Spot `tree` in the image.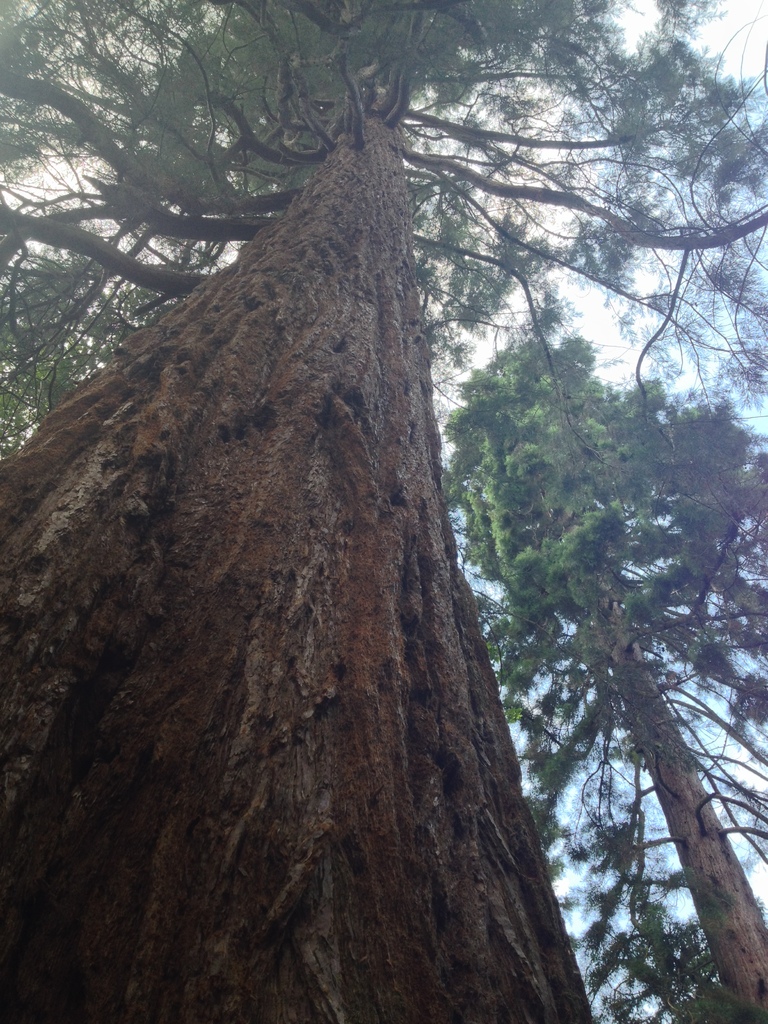
`tree` found at rect(0, 44, 740, 973).
